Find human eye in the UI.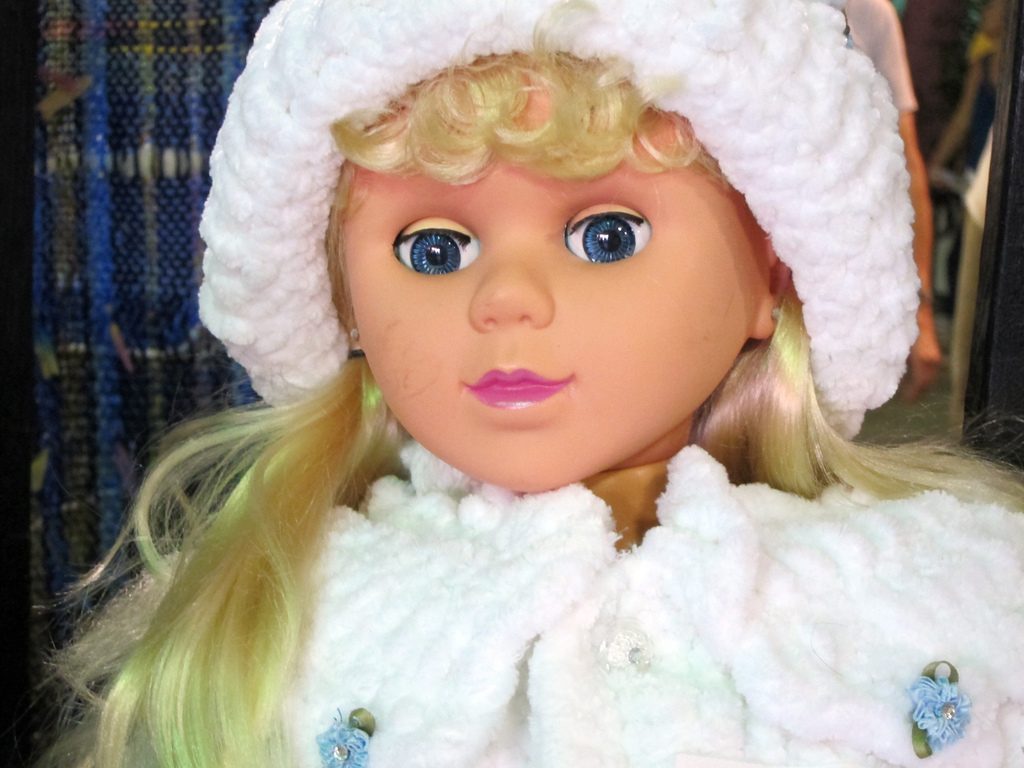
UI element at BBox(554, 197, 659, 266).
